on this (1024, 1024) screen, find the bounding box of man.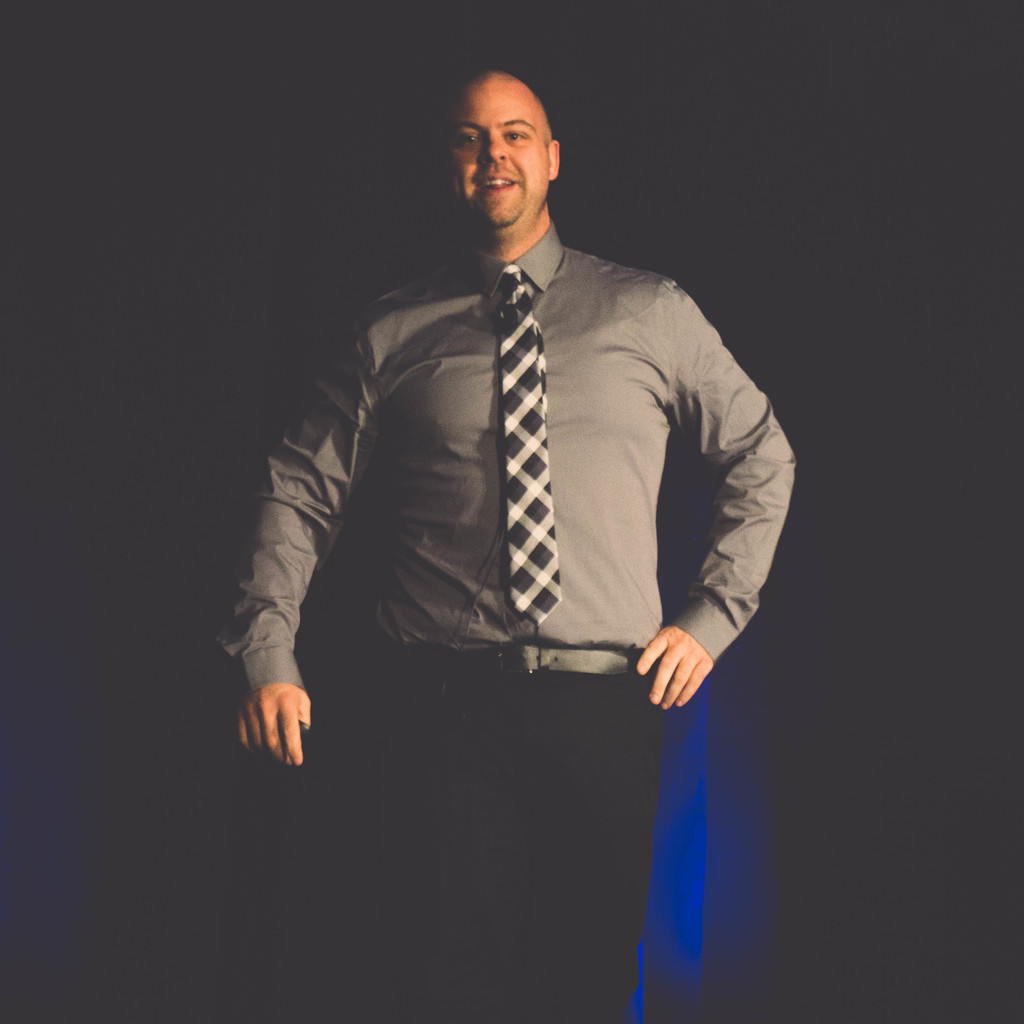
Bounding box: l=214, t=64, r=796, b=1023.
